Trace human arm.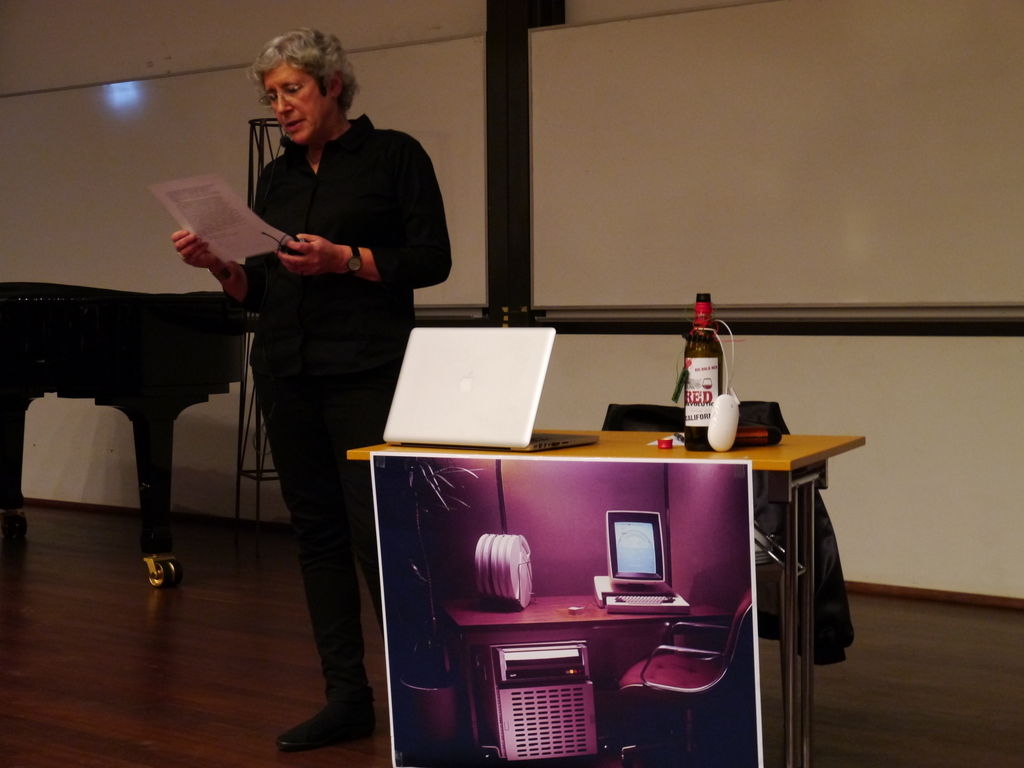
Traced to bbox=[274, 130, 465, 290].
